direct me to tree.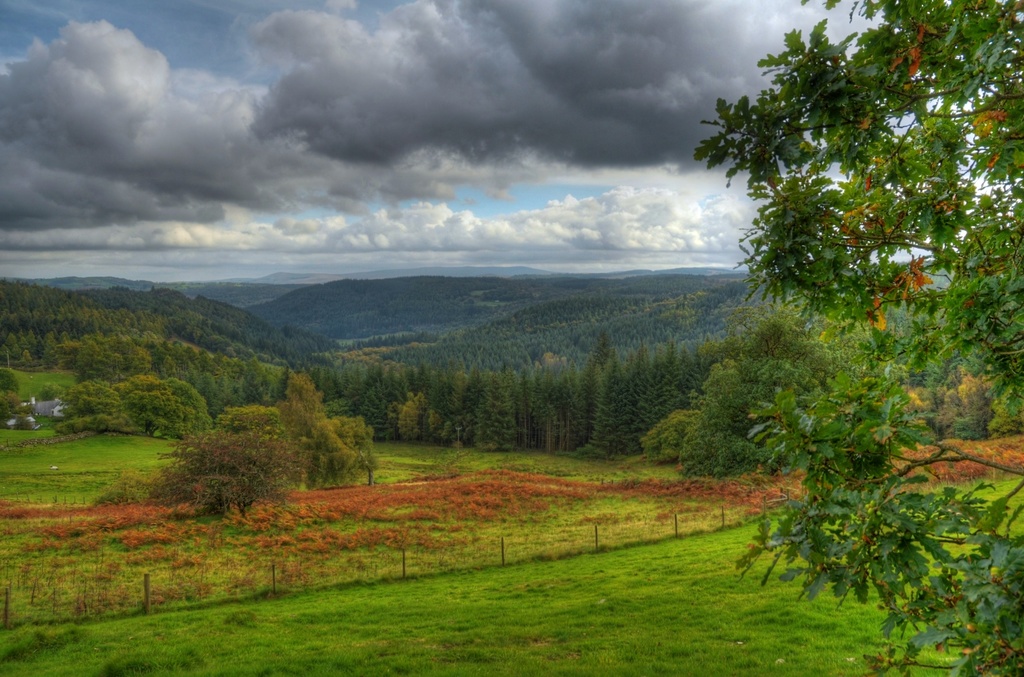
Direction: [x1=36, y1=376, x2=68, y2=400].
